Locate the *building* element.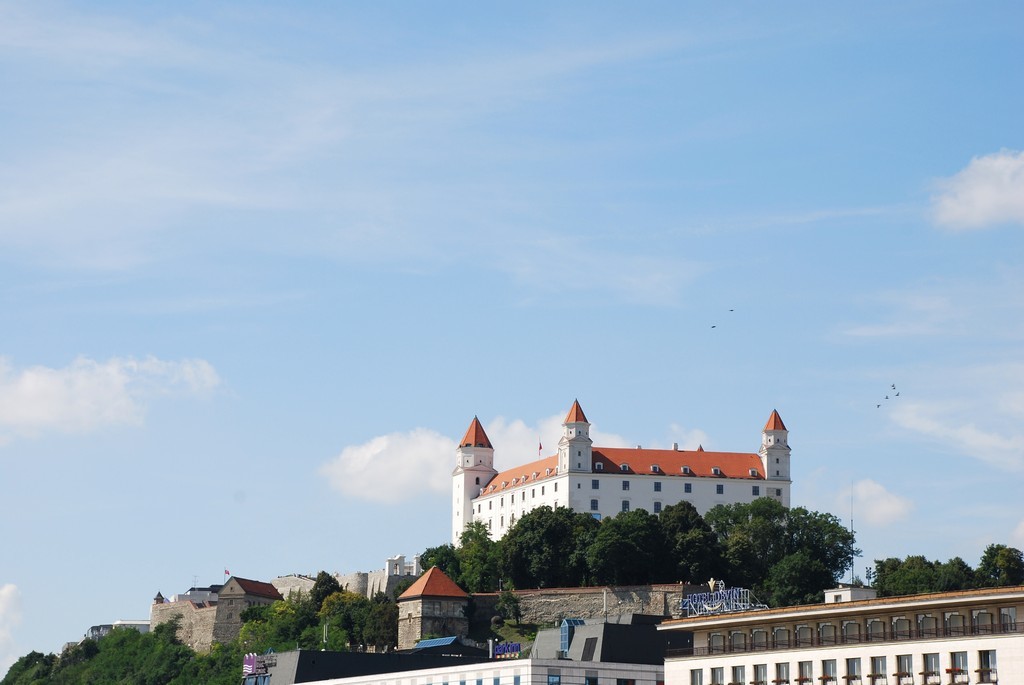
Element bbox: 452, 397, 790, 554.
